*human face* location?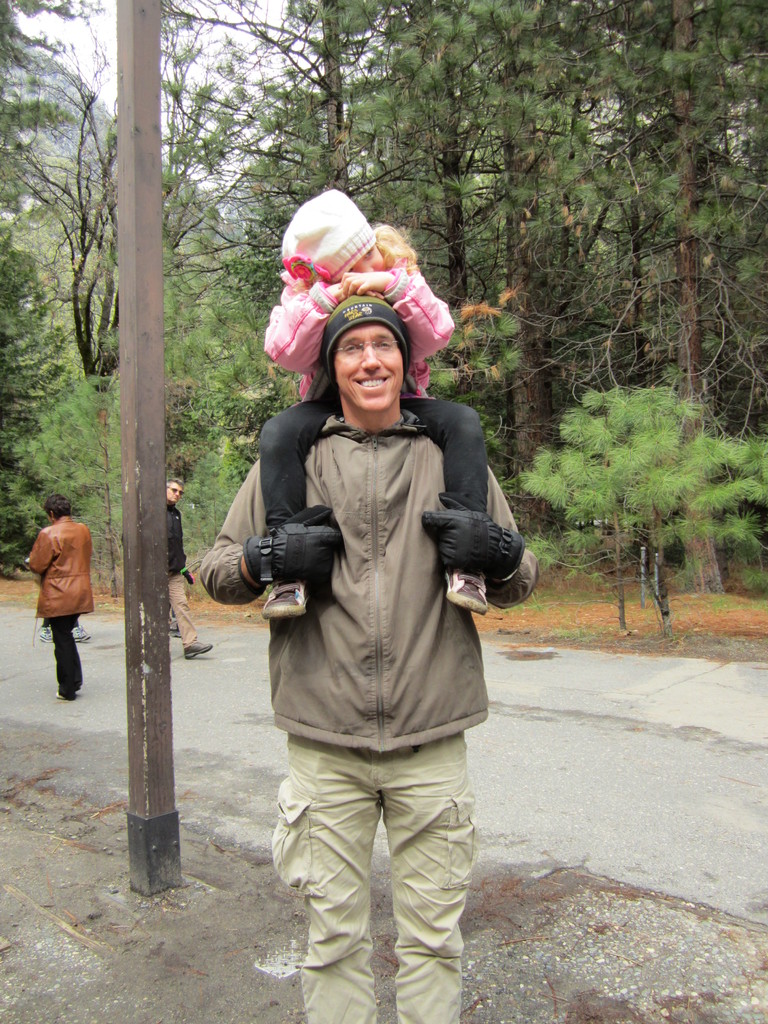
(x1=350, y1=249, x2=387, y2=272)
